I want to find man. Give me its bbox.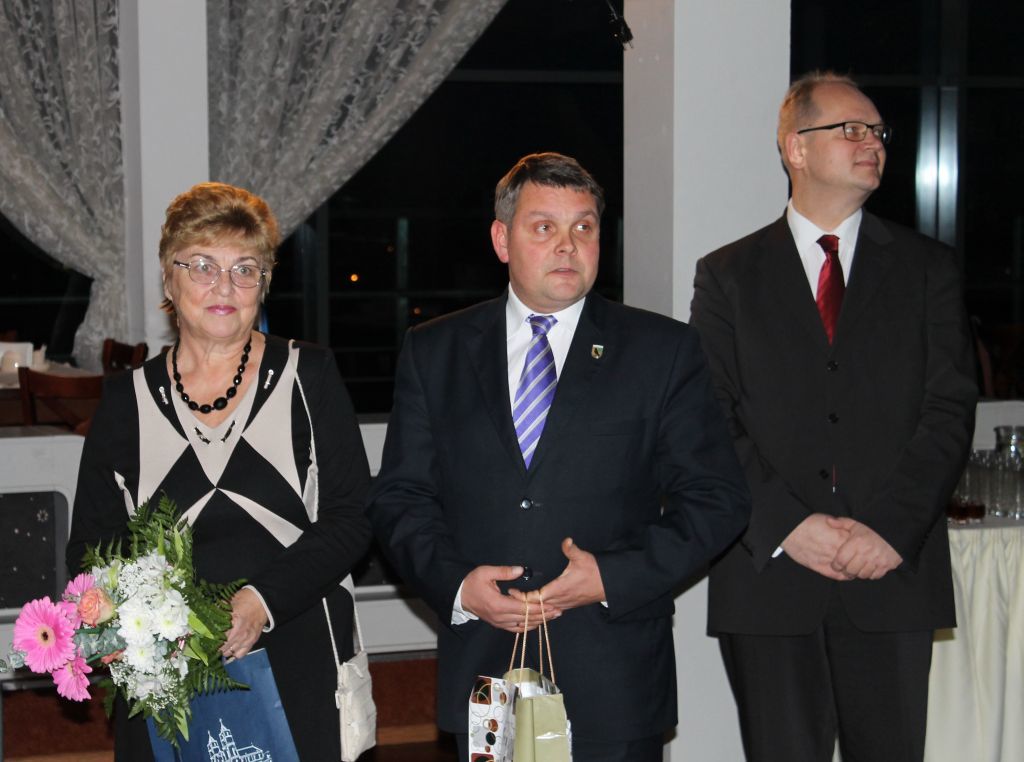
detection(688, 71, 982, 761).
